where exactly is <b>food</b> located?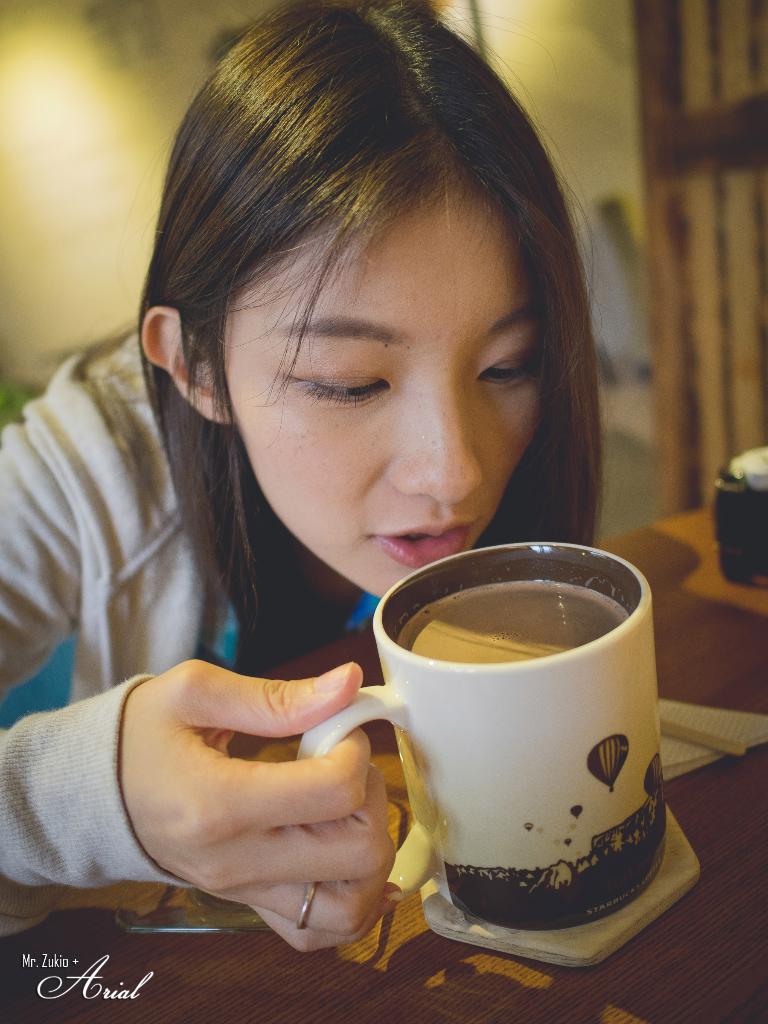
Its bounding box is crop(401, 582, 627, 662).
